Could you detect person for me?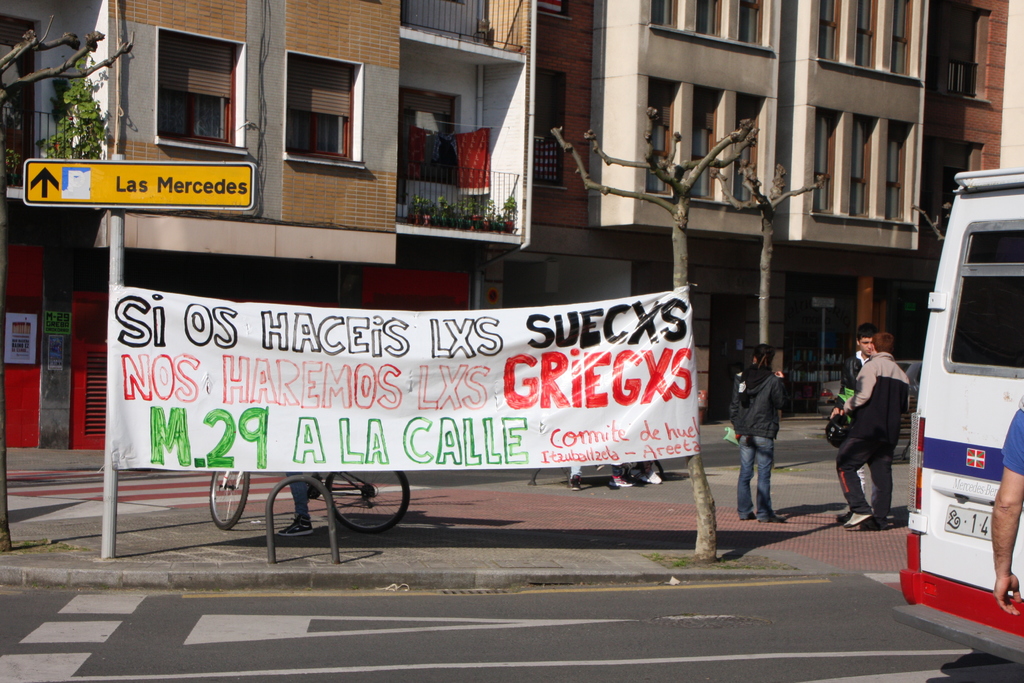
Detection result: detection(851, 313, 918, 546).
